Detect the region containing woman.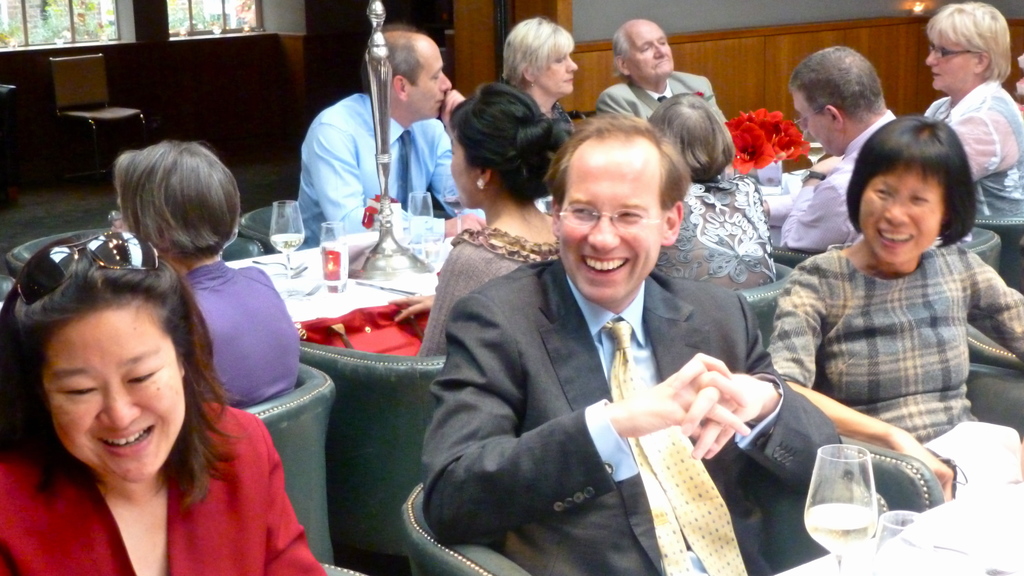
bbox=[917, 0, 1023, 241].
